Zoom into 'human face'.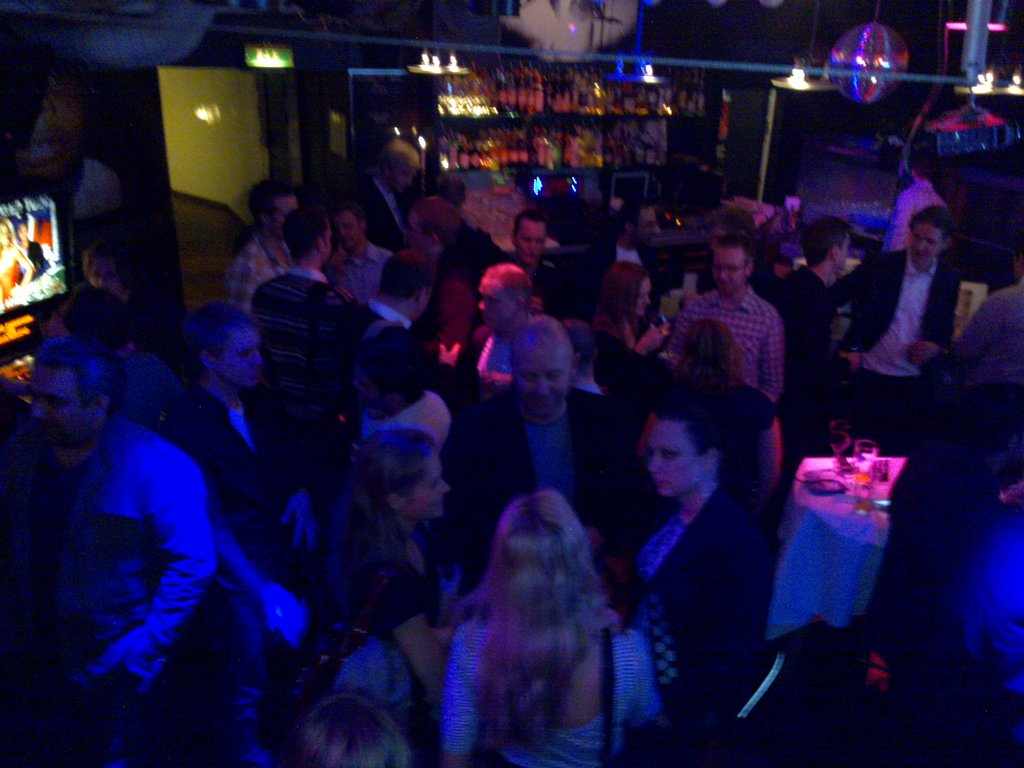
Zoom target: [334,212,361,253].
